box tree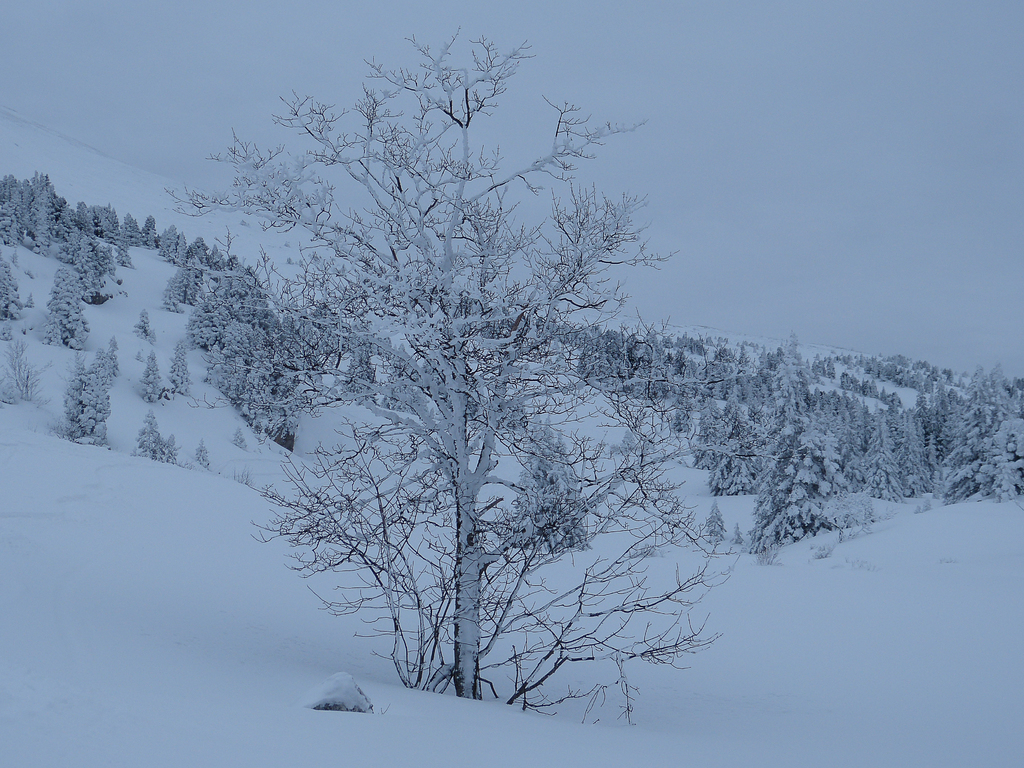
select_region(18, 176, 36, 229)
